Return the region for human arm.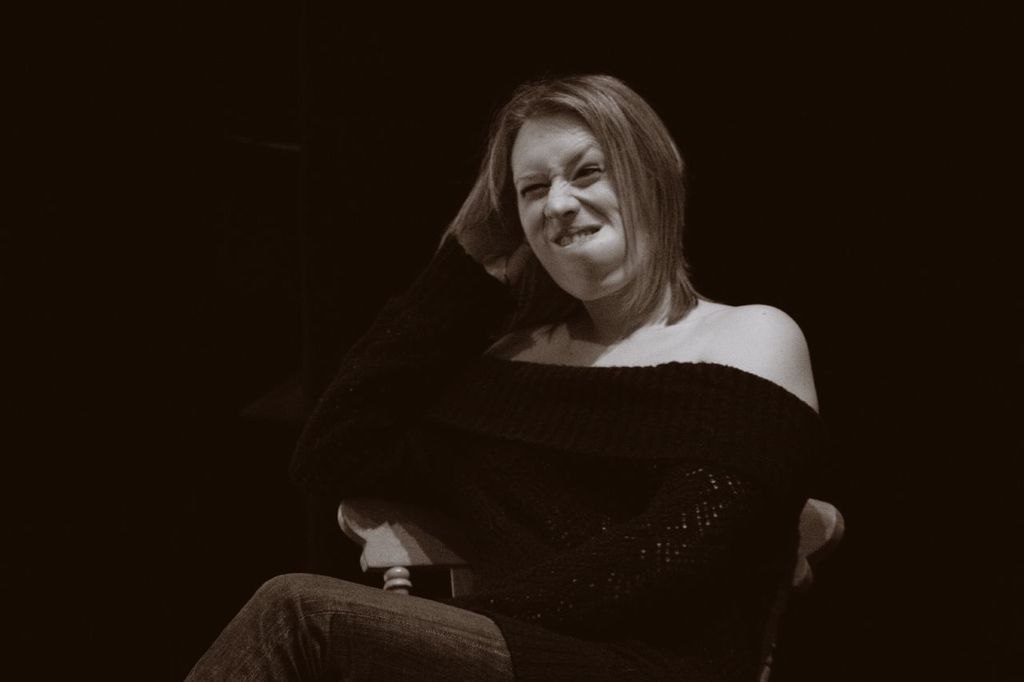
<box>441,296,816,640</box>.
